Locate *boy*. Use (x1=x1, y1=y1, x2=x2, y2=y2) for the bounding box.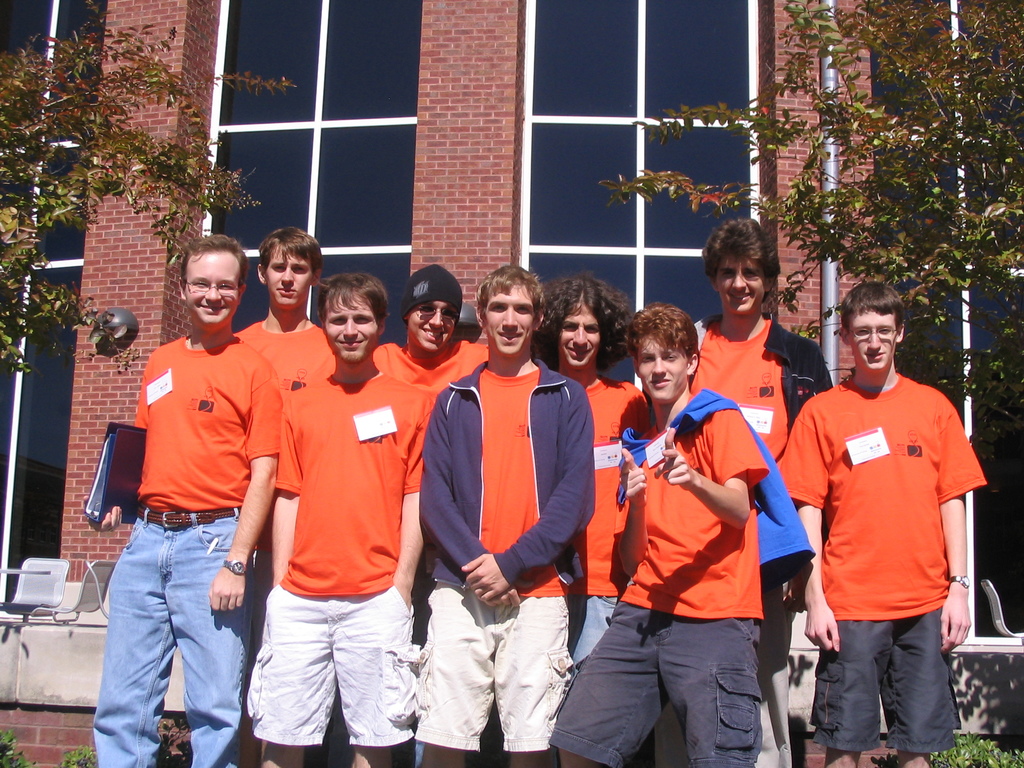
(x1=419, y1=265, x2=595, y2=767).
